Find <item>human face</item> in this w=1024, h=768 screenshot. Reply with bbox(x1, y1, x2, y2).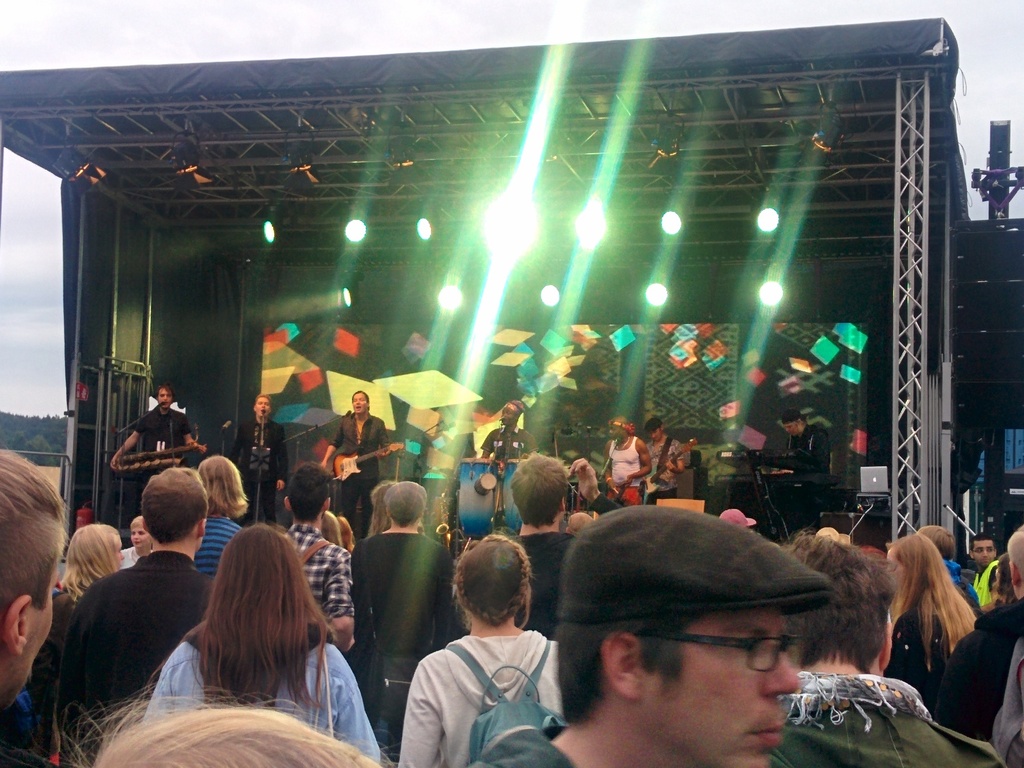
bbox(787, 425, 799, 436).
